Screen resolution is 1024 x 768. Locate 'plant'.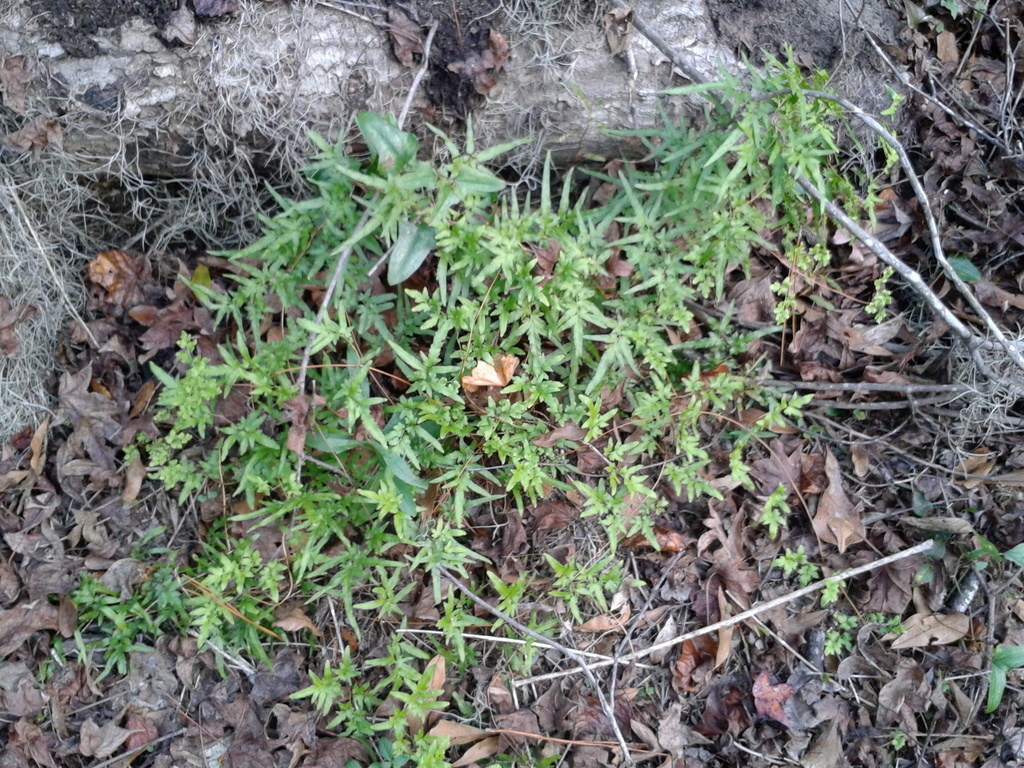
38,39,904,767.
